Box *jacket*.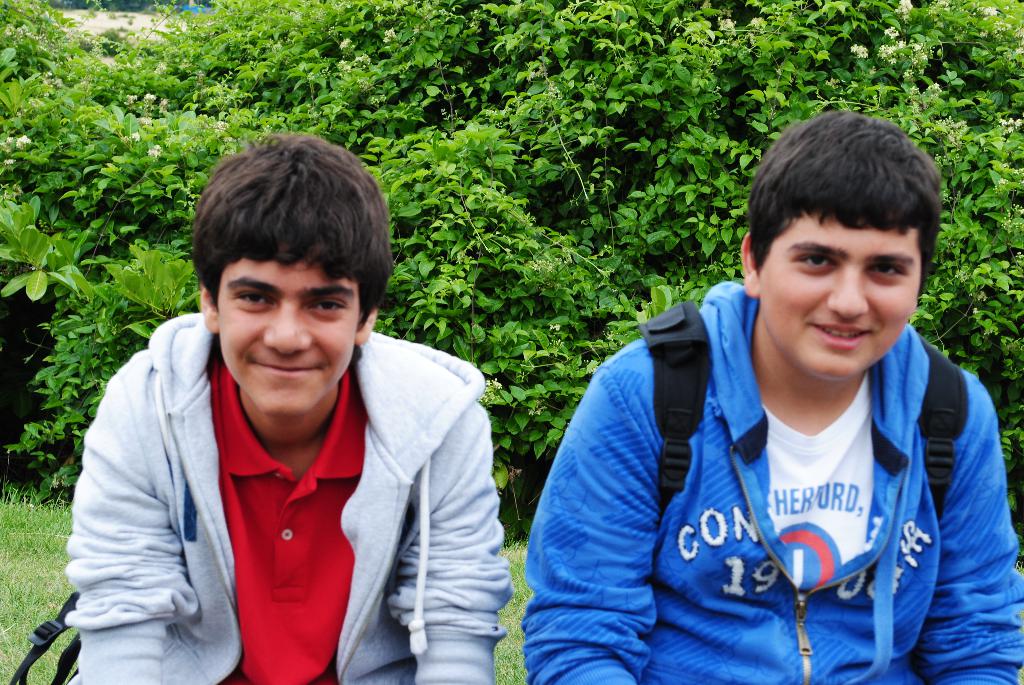
box=[524, 274, 1023, 684].
